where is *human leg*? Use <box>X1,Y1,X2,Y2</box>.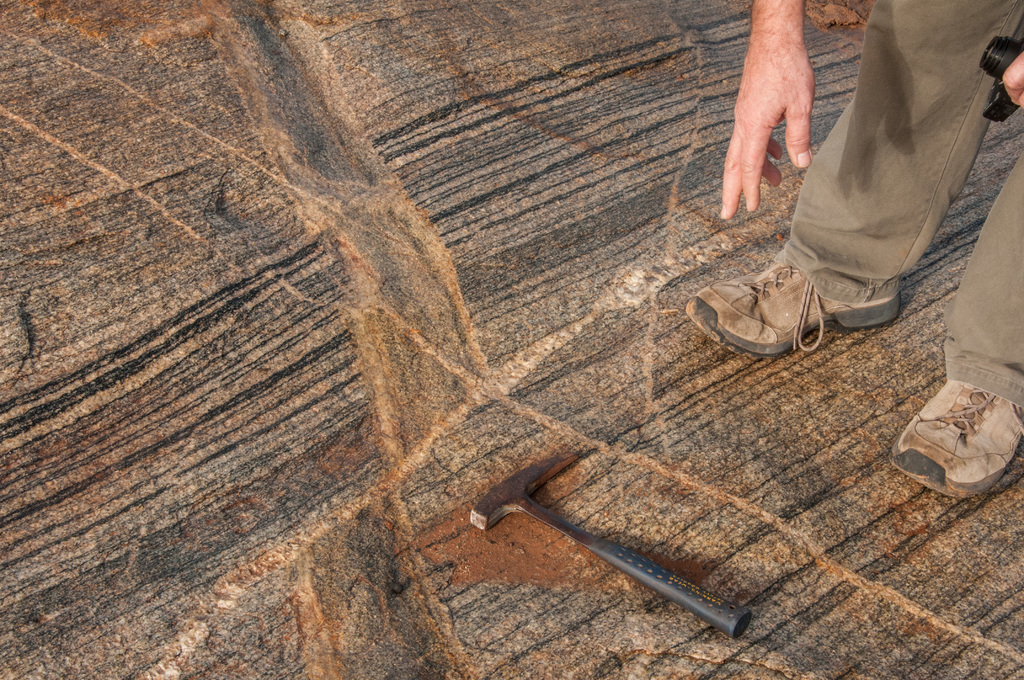
<box>683,0,1022,358</box>.
